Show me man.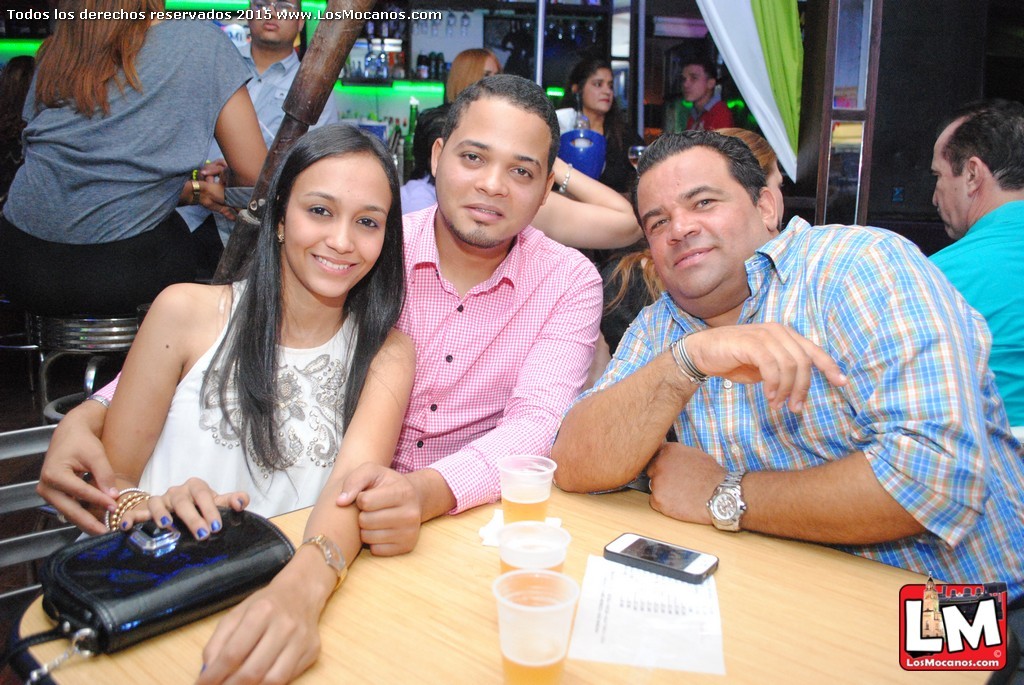
man is here: detection(515, 110, 987, 575).
